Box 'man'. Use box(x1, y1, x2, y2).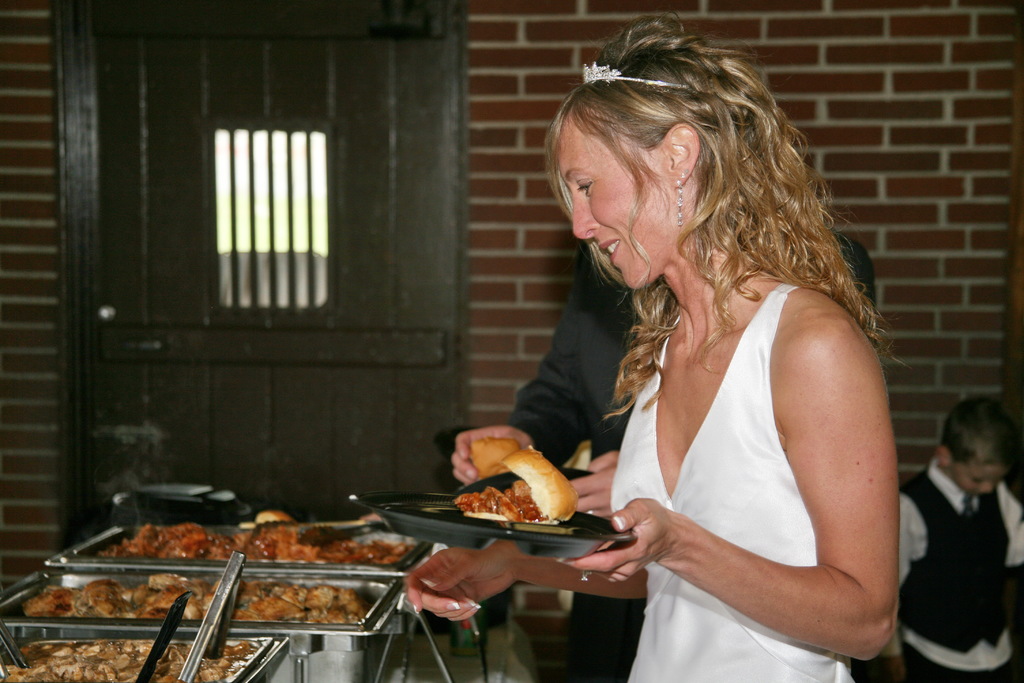
box(450, 16, 875, 680).
